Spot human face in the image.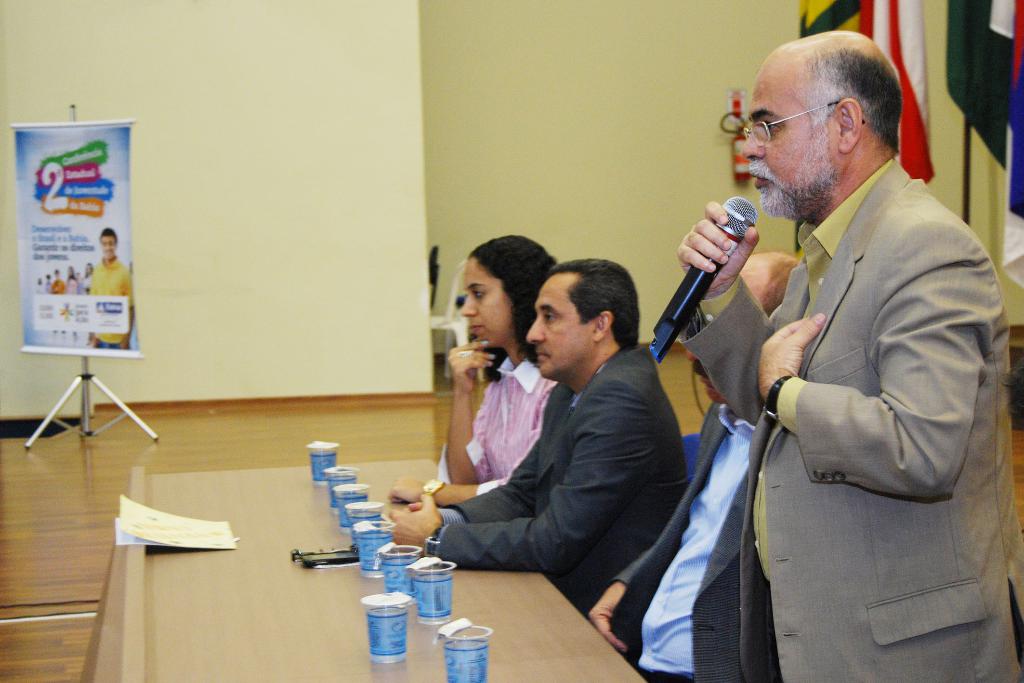
human face found at x1=731, y1=51, x2=842, y2=219.
